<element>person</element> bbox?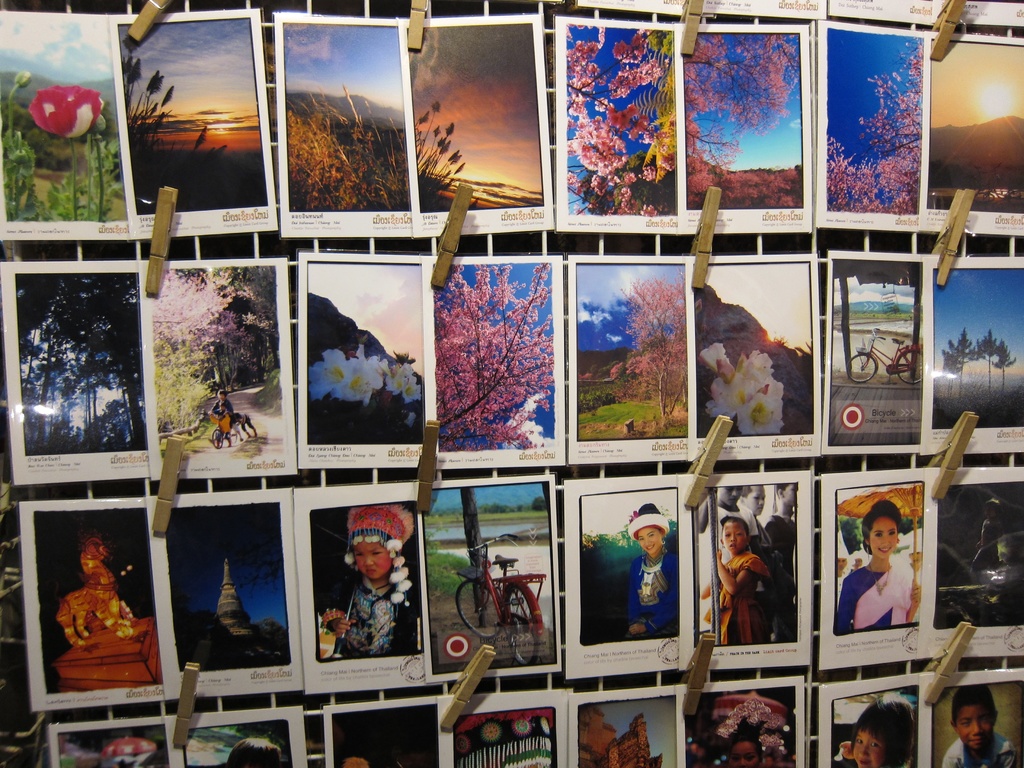
Rect(625, 503, 675, 642)
